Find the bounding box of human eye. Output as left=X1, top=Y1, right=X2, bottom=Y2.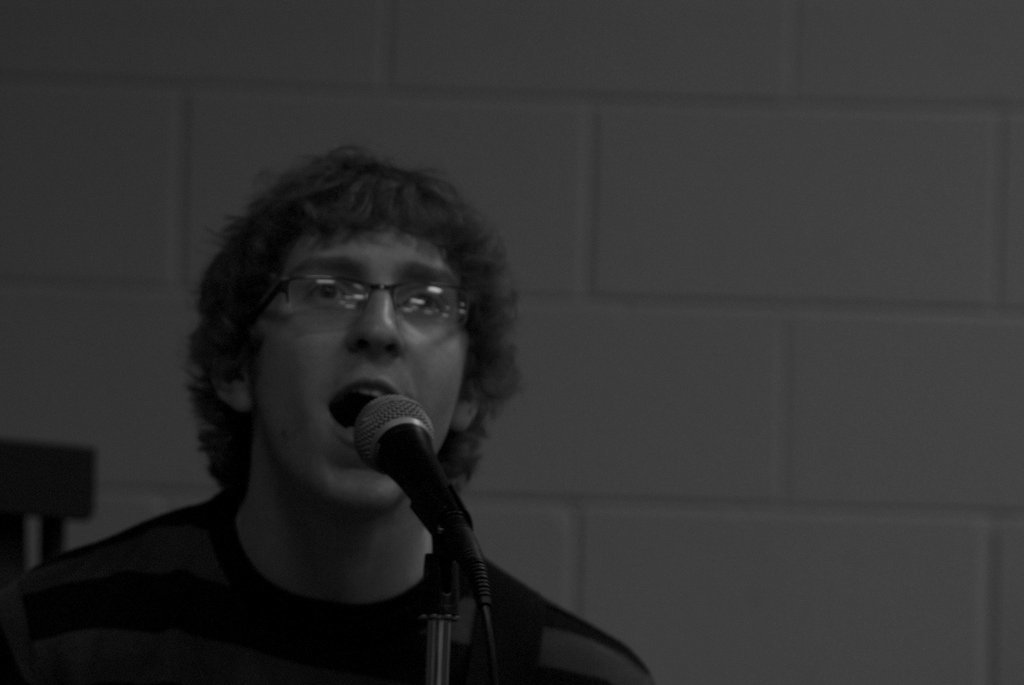
left=307, top=271, right=357, bottom=312.
